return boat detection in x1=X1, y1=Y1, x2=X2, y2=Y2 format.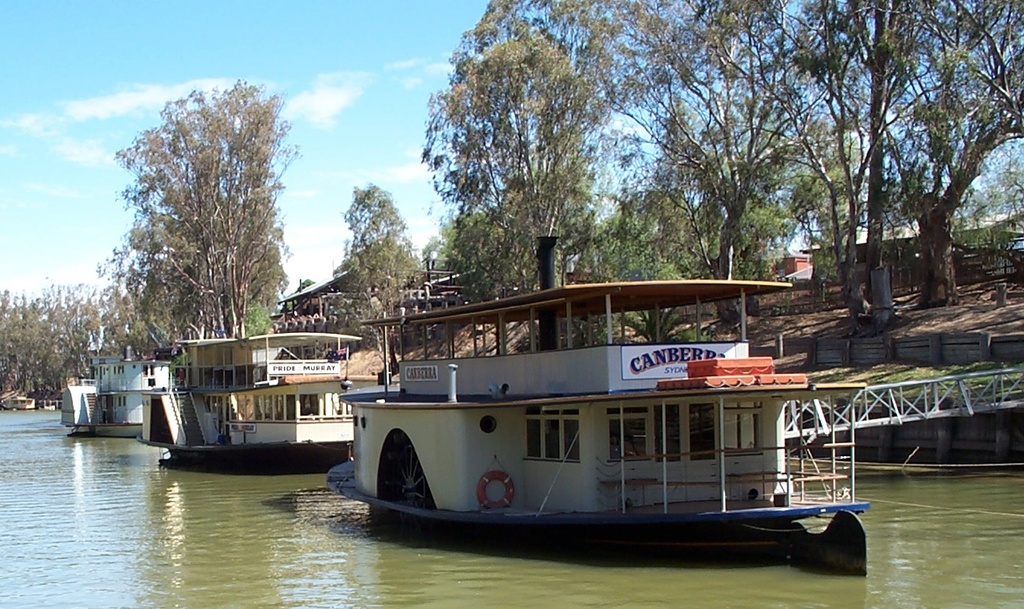
x1=322, y1=246, x2=909, y2=559.
